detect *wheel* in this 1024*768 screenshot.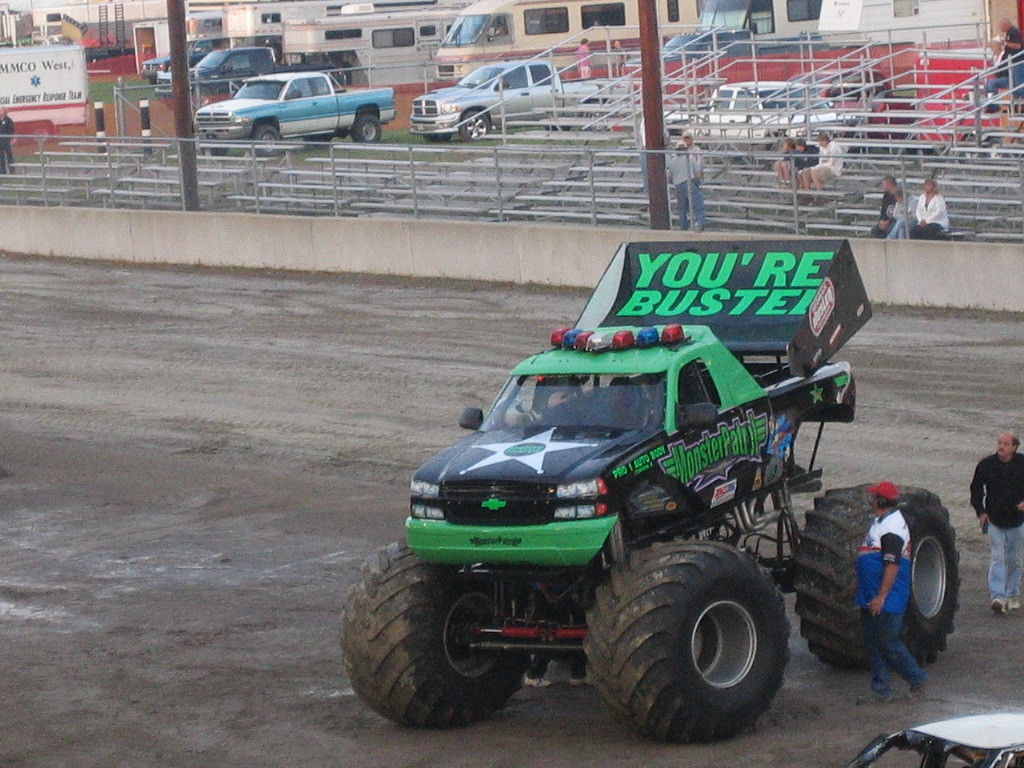
Detection: box(459, 110, 490, 141).
